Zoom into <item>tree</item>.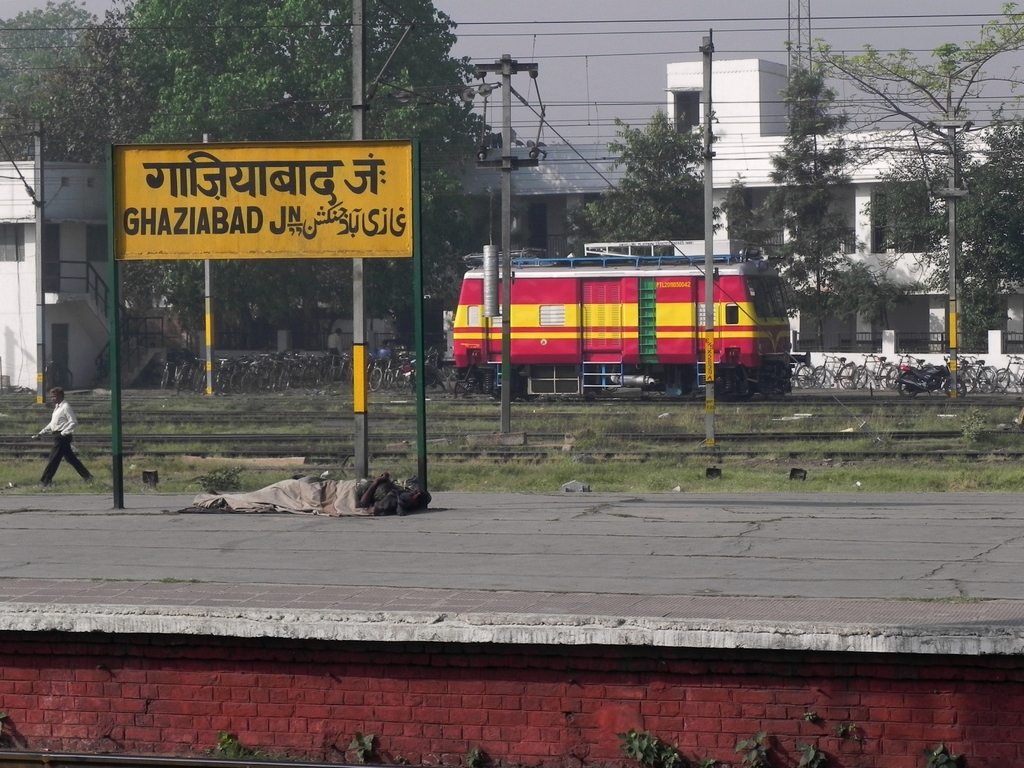
Zoom target: [0, 0, 99, 164].
